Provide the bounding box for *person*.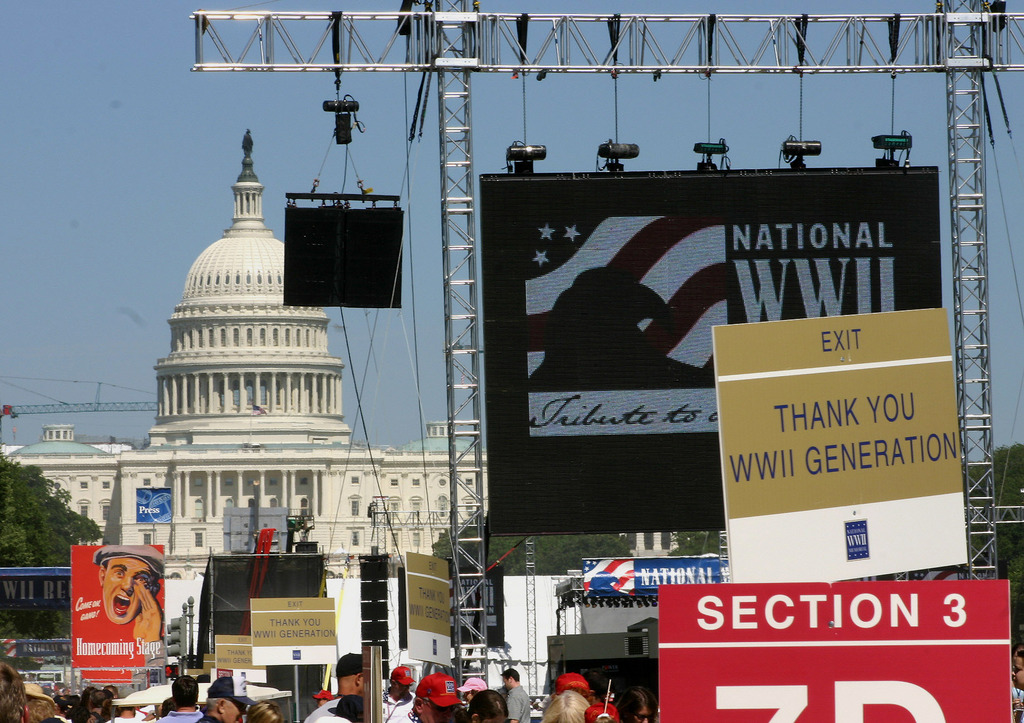
detection(623, 688, 657, 722).
